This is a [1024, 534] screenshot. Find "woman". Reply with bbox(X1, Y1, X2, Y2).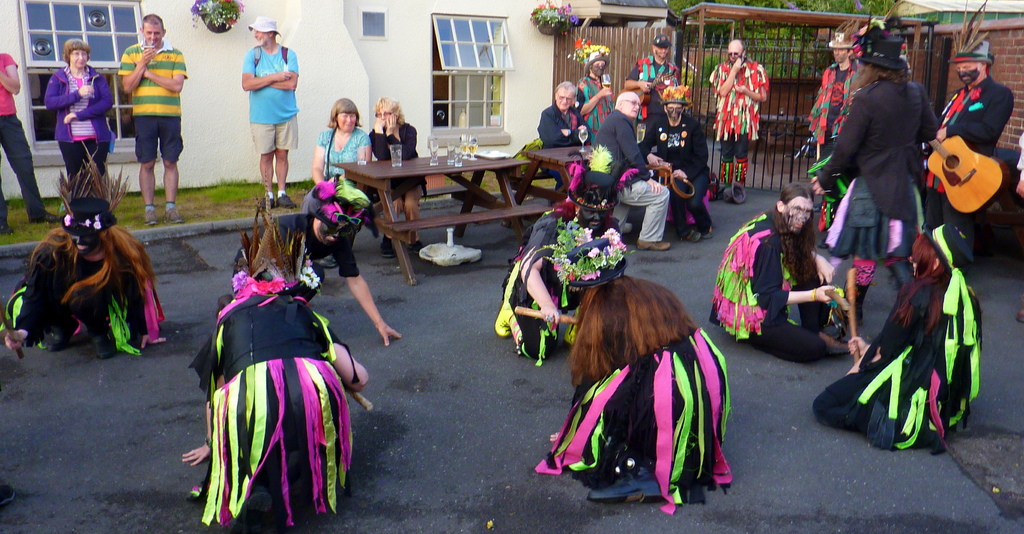
bbox(812, 23, 943, 321).
